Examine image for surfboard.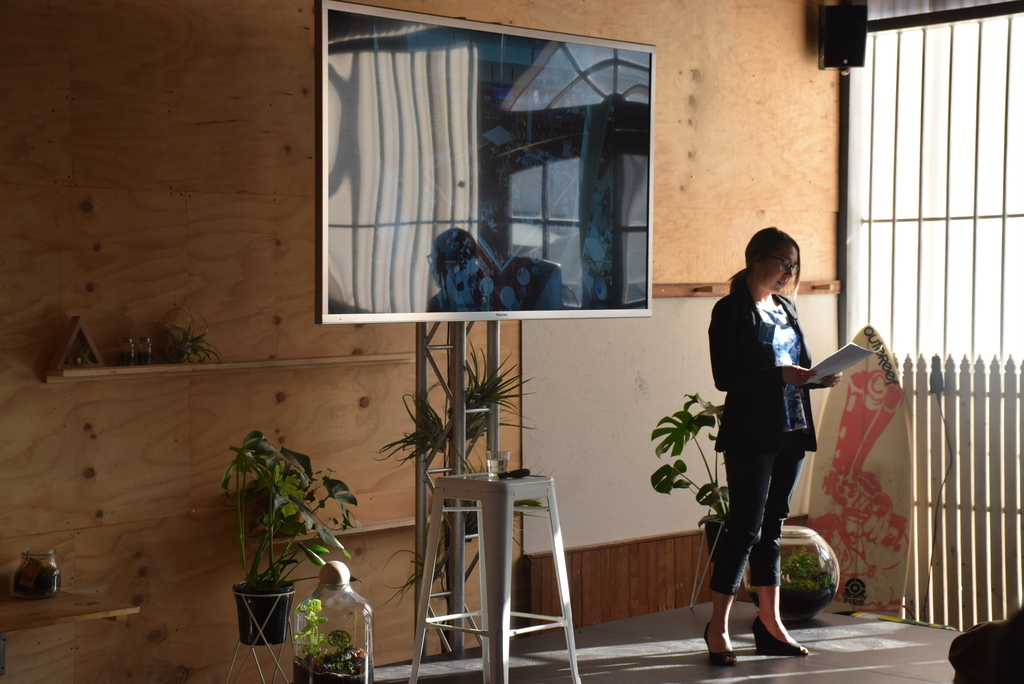
Examination result: 797,321,918,621.
